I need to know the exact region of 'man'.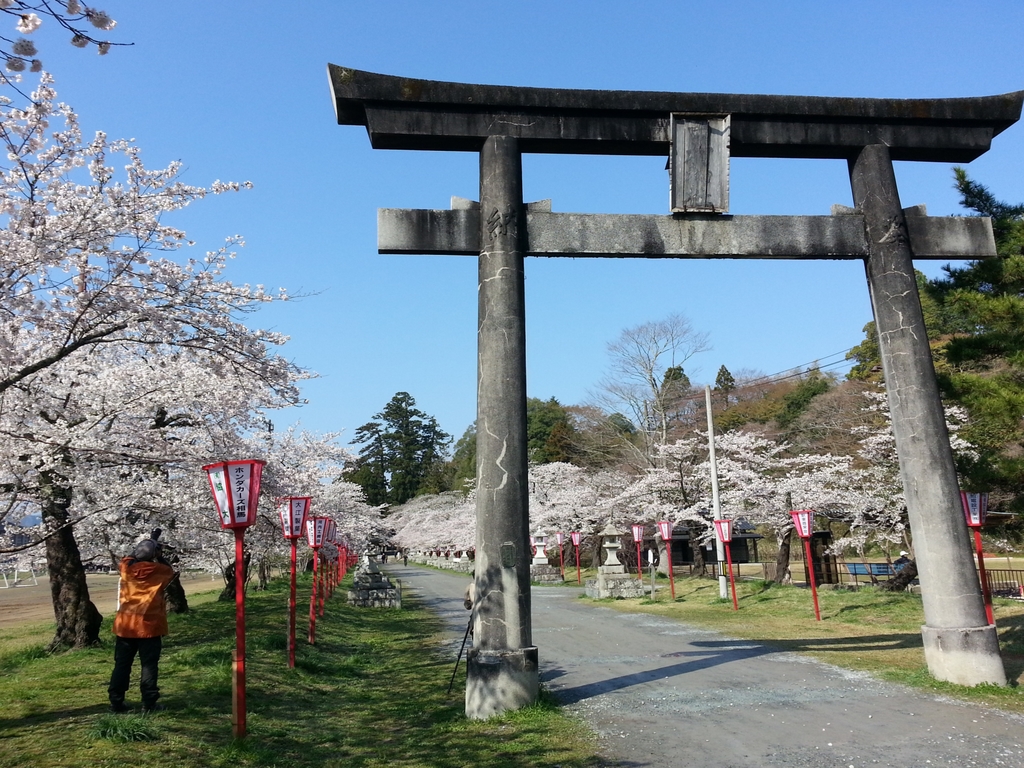
Region: <region>90, 546, 177, 730</region>.
